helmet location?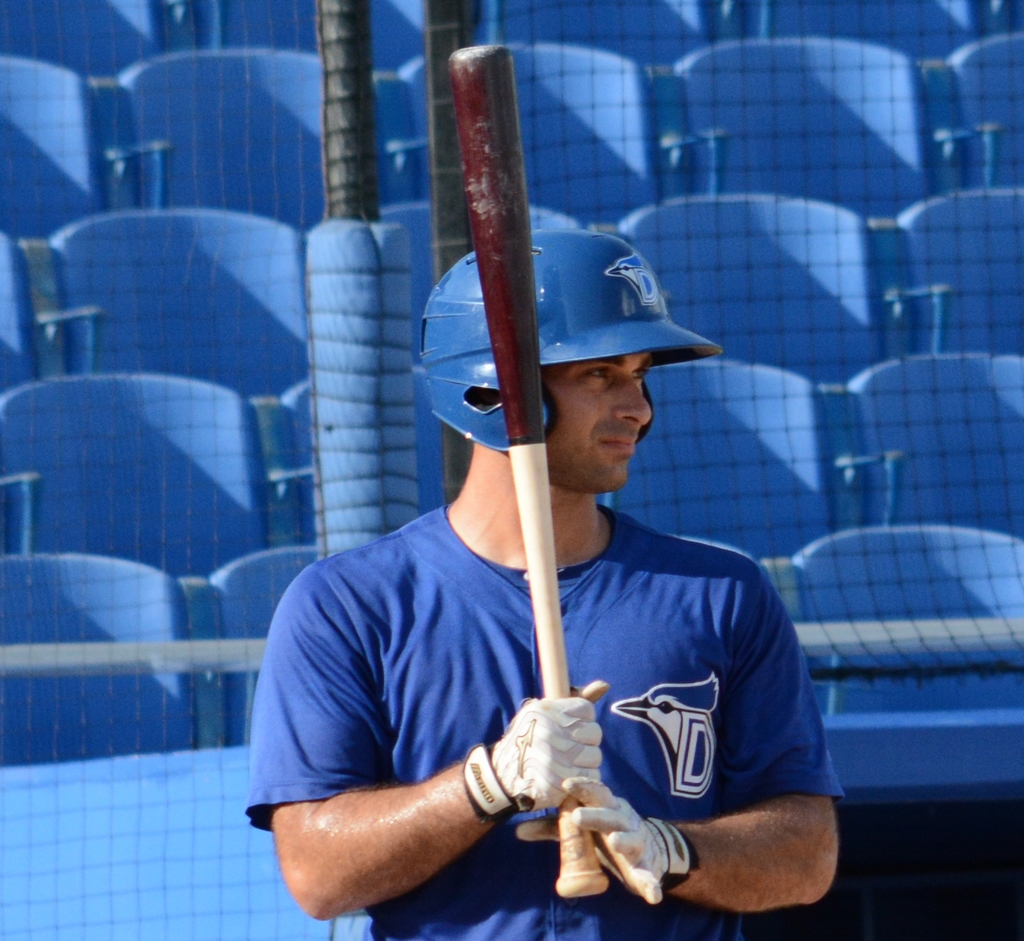
{"x1": 422, "y1": 213, "x2": 719, "y2": 494}
